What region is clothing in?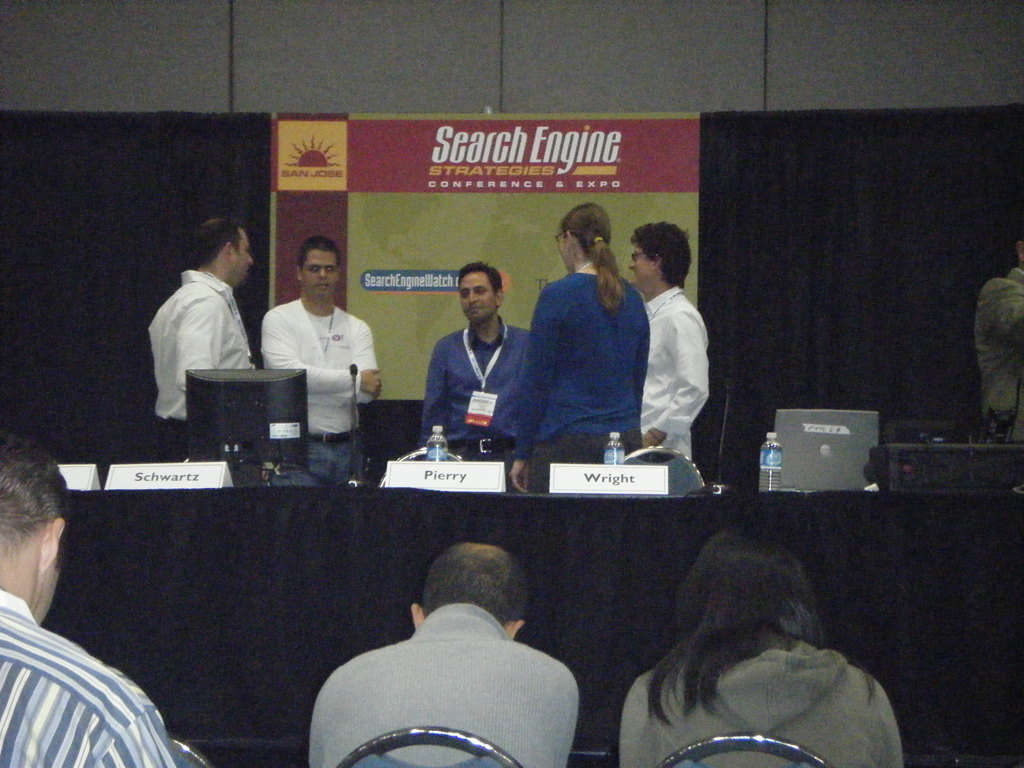
0,591,177,767.
